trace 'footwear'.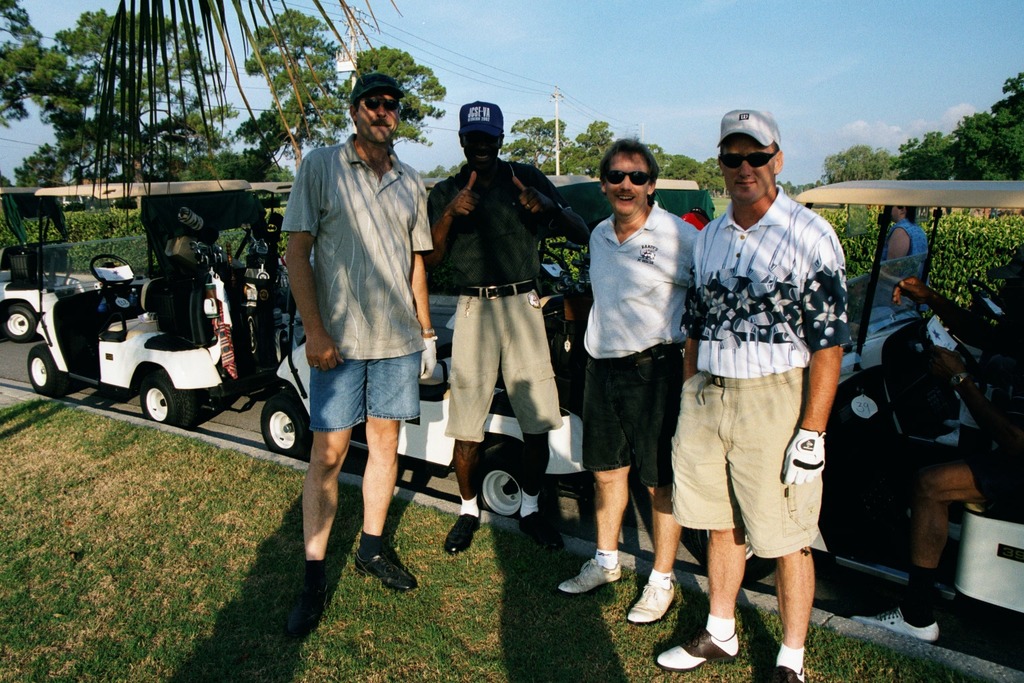
Traced to l=845, t=605, r=941, b=636.
